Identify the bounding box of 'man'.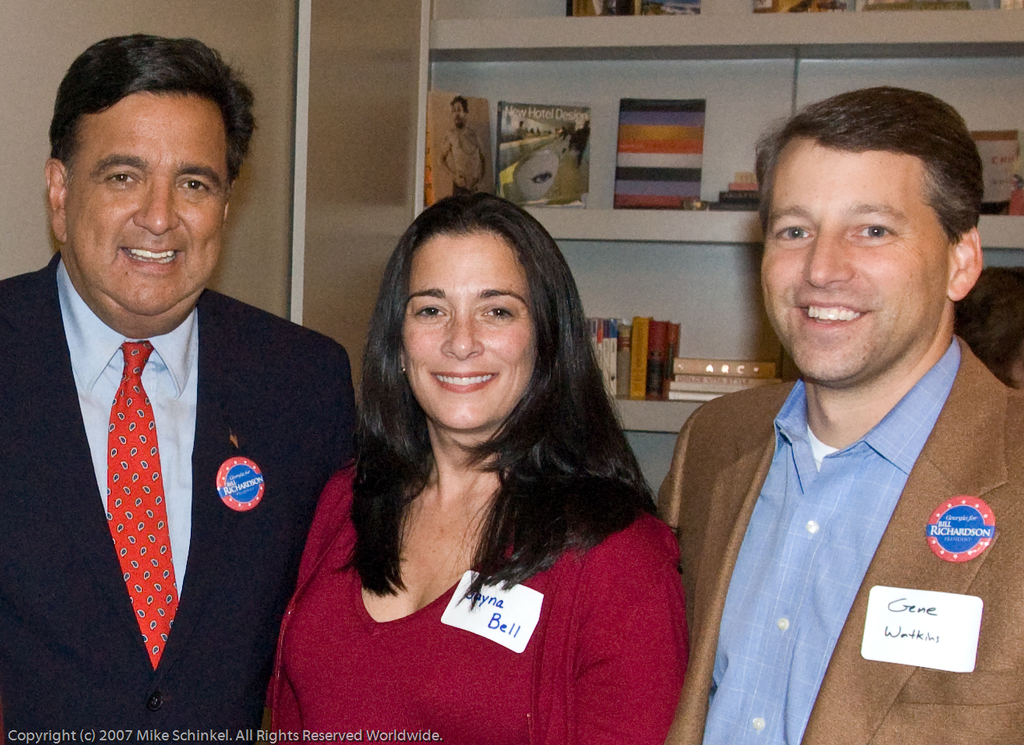
locate(0, 54, 368, 729).
